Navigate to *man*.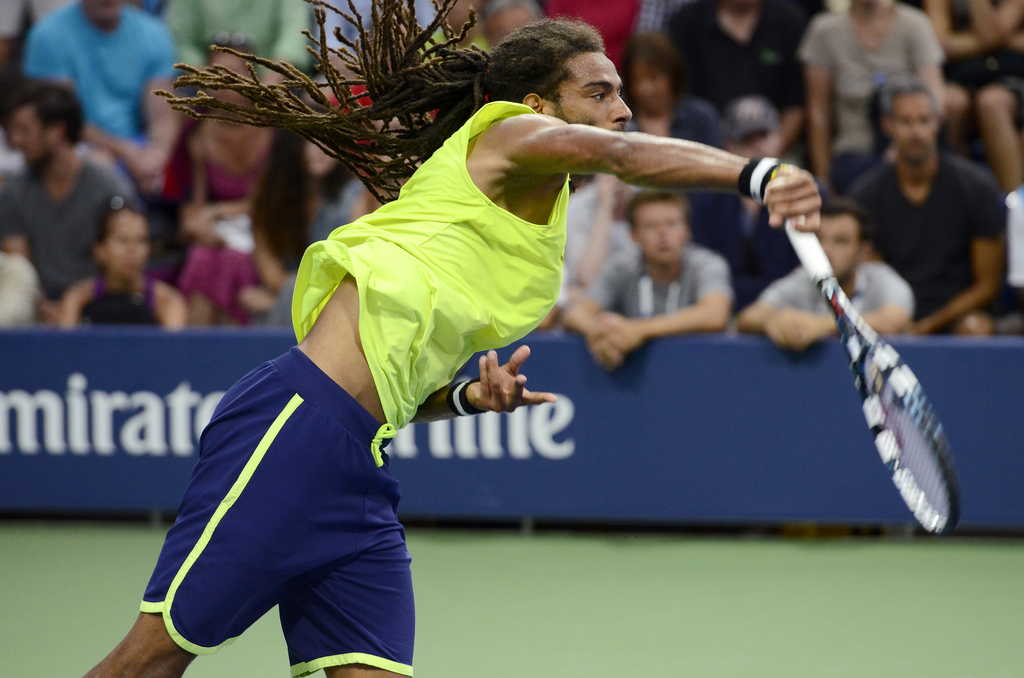
Navigation target: [x1=2, y1=90, x2=106, y2=302].
